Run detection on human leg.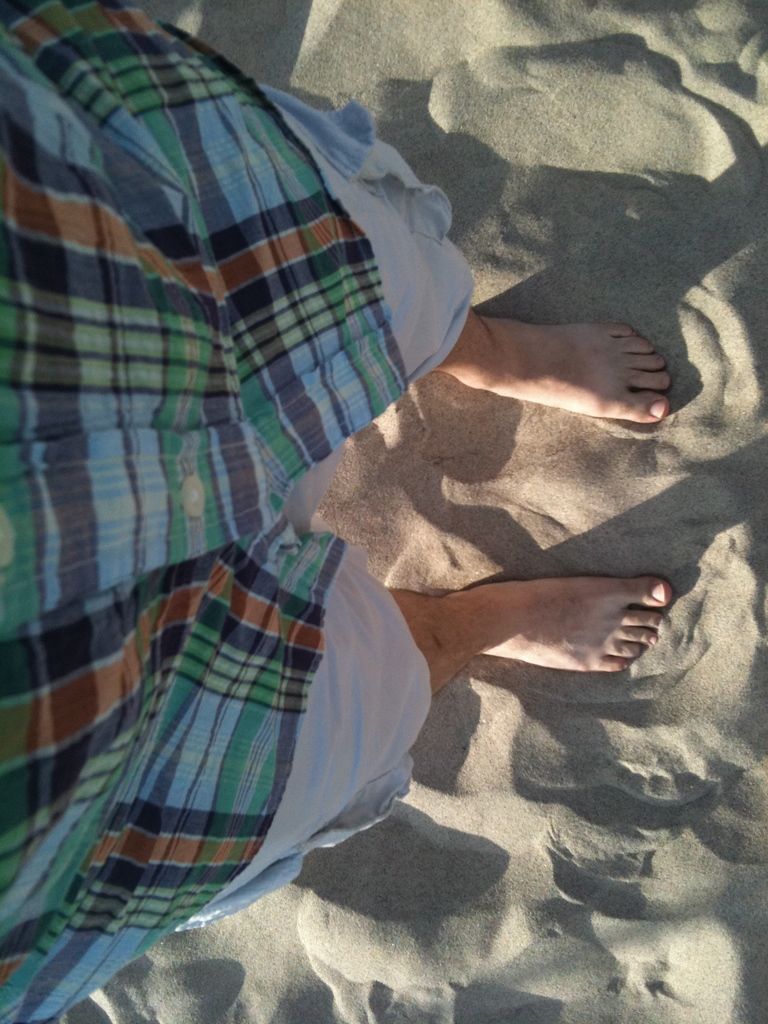
Result: bbox=[435, 304, 673, 431].
